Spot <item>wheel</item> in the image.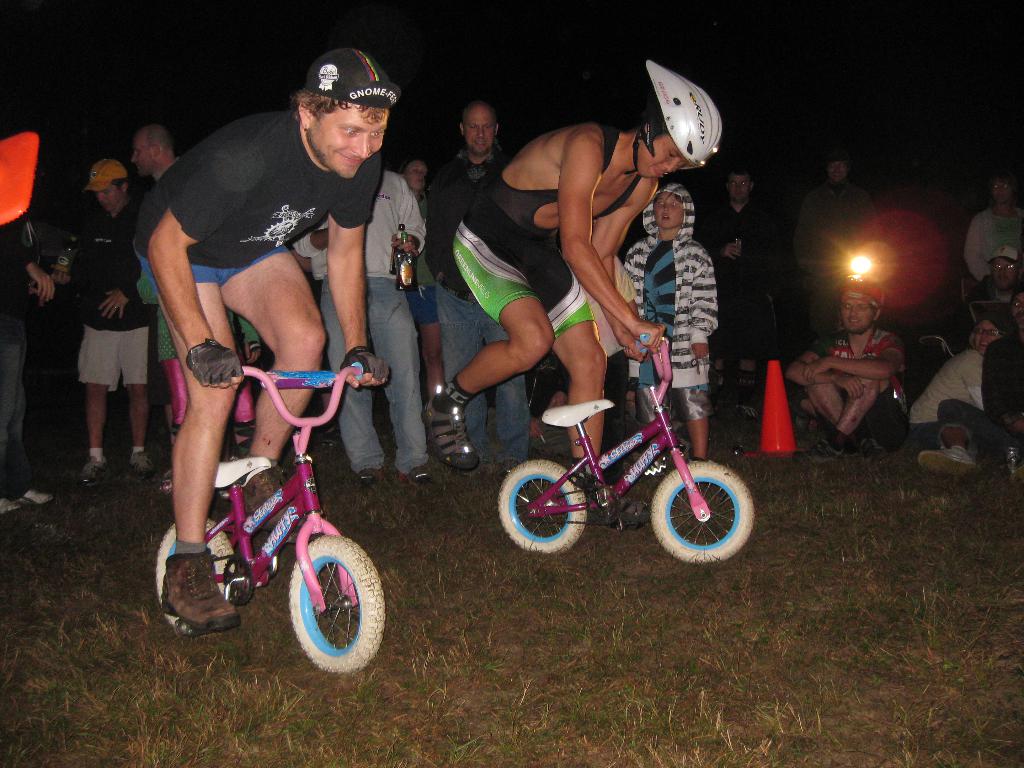
<item>wheel</item> found at crop(288, 534, 383, 675).
